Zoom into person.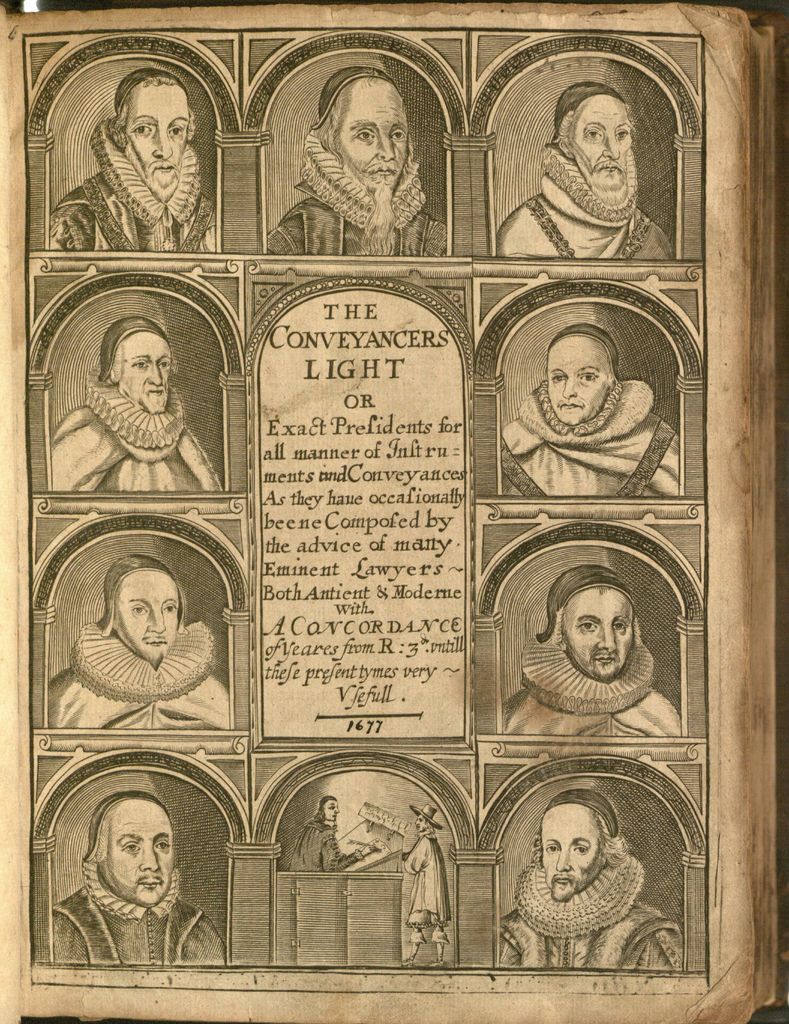
Zoom target: x1=502 y1=326 x2=679 y2=495.
